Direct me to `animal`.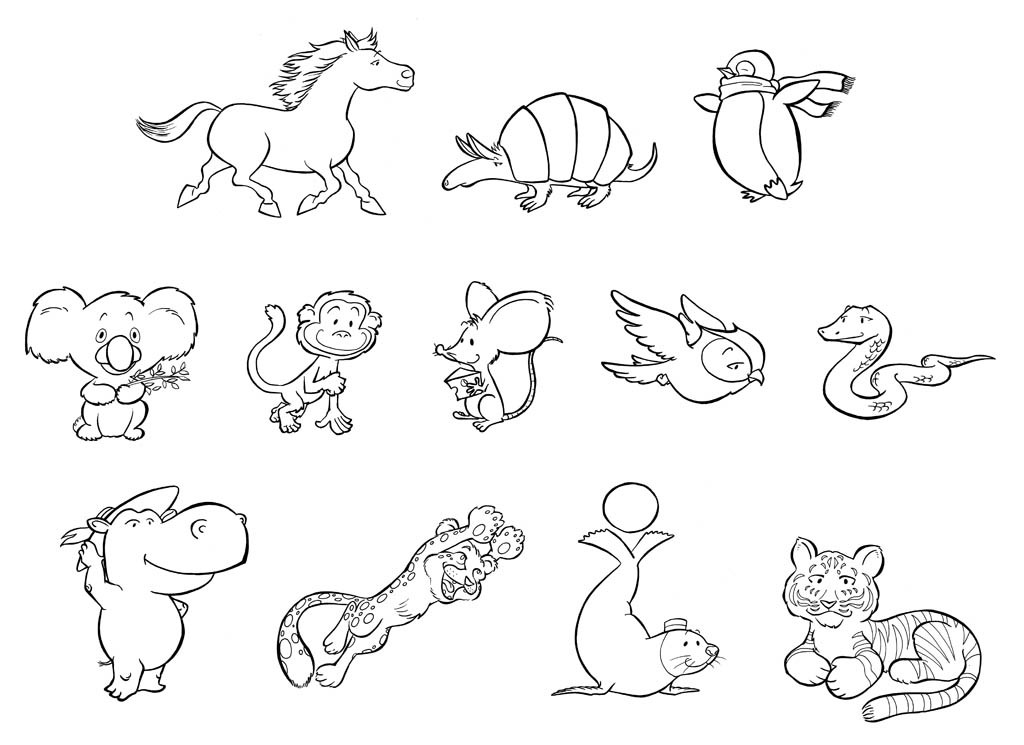
Direction: {"left": 135, "top": 27, "right": 418, "bottom": 218}.
